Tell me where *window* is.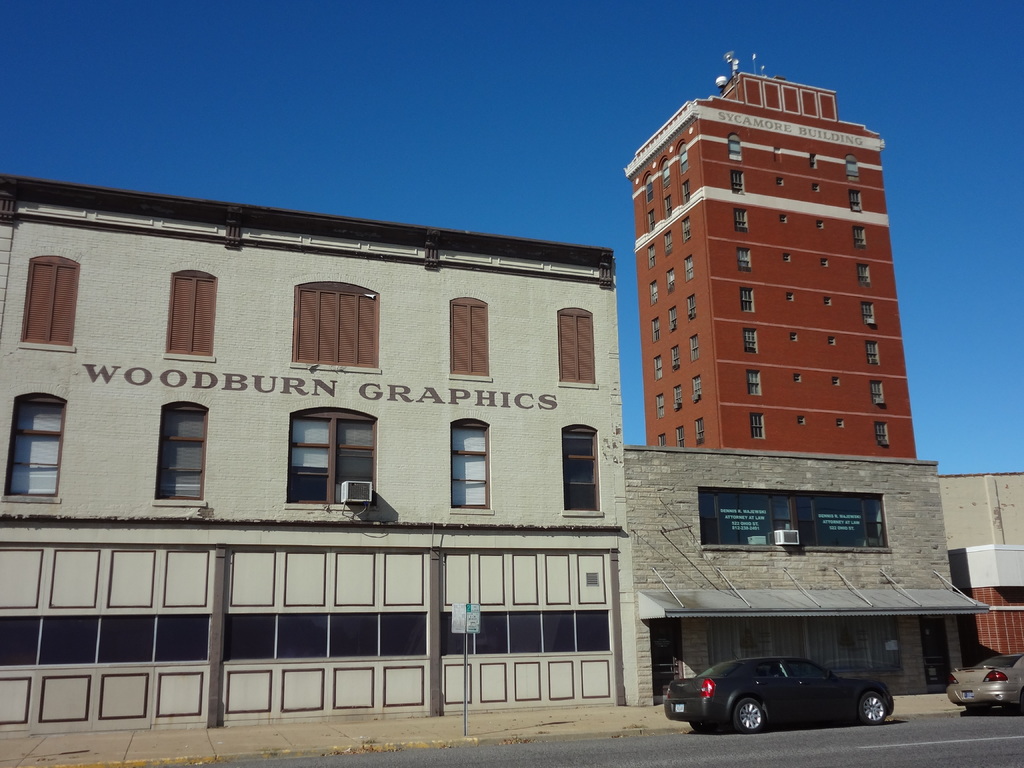
*window* is at Rect(659, 431, 666, 448).
